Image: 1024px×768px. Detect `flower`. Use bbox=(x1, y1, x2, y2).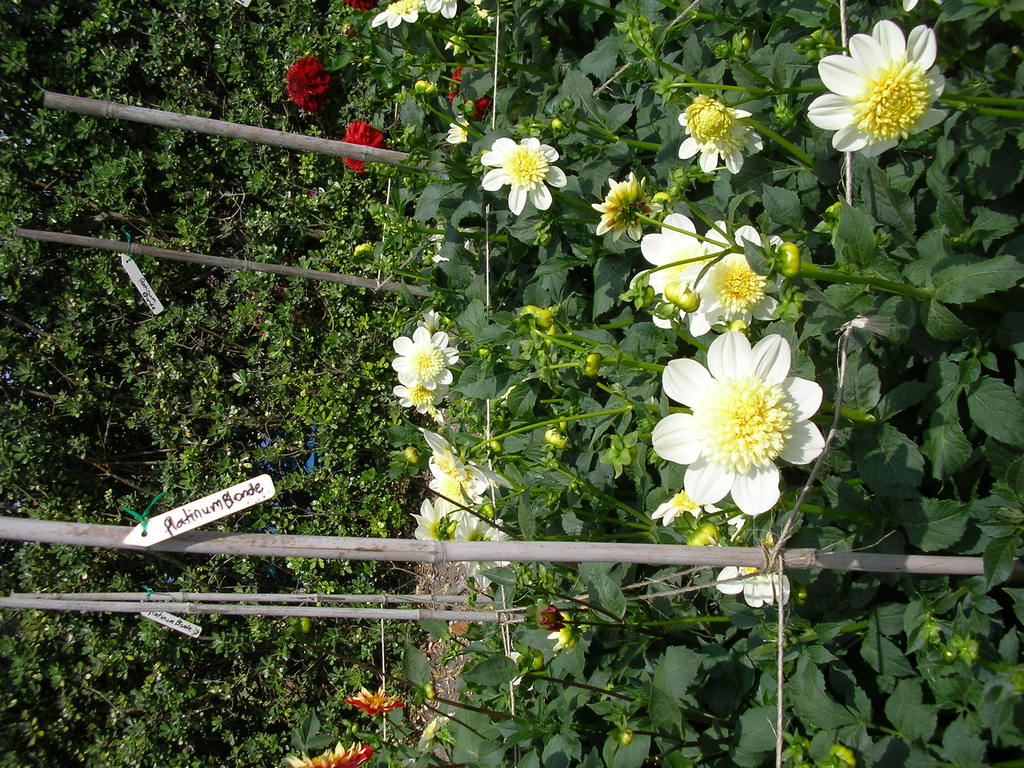
bbox=(341, 0, 378, 11).
